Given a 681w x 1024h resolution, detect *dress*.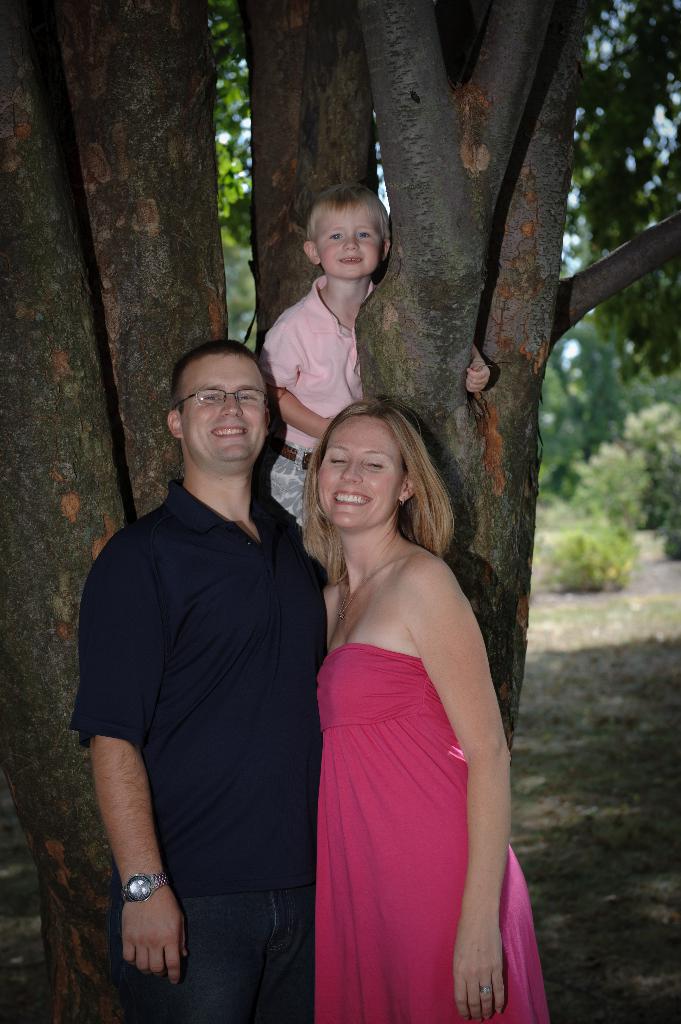
314 644 546 1023.
